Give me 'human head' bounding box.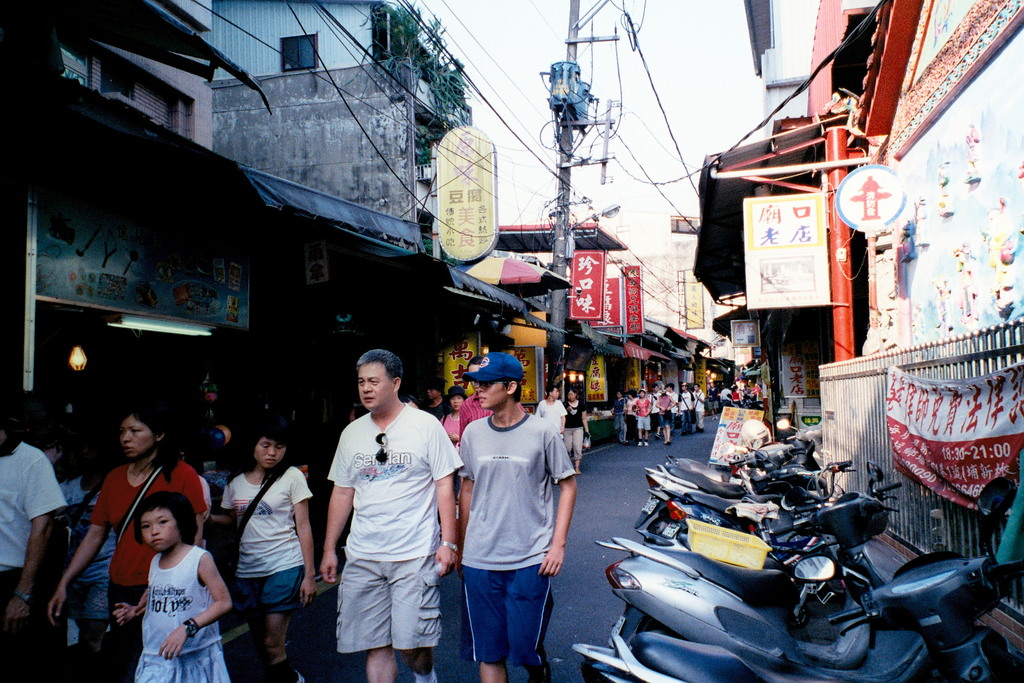
BBox(463, 352, 525, 412).
